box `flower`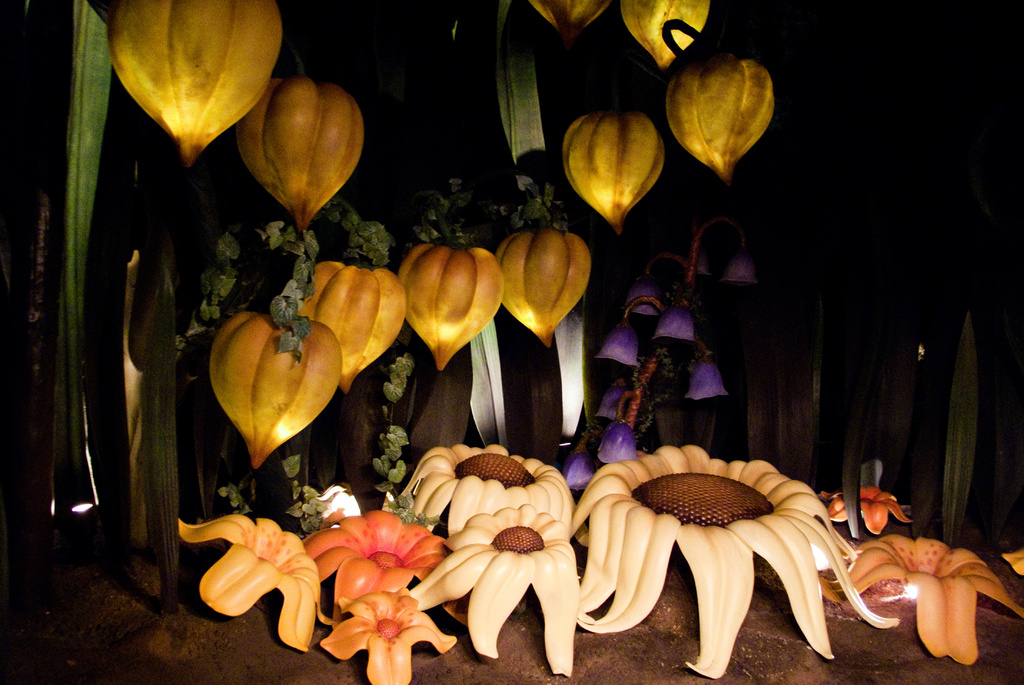
[left=102, top=0, right=285, bottom=174]
